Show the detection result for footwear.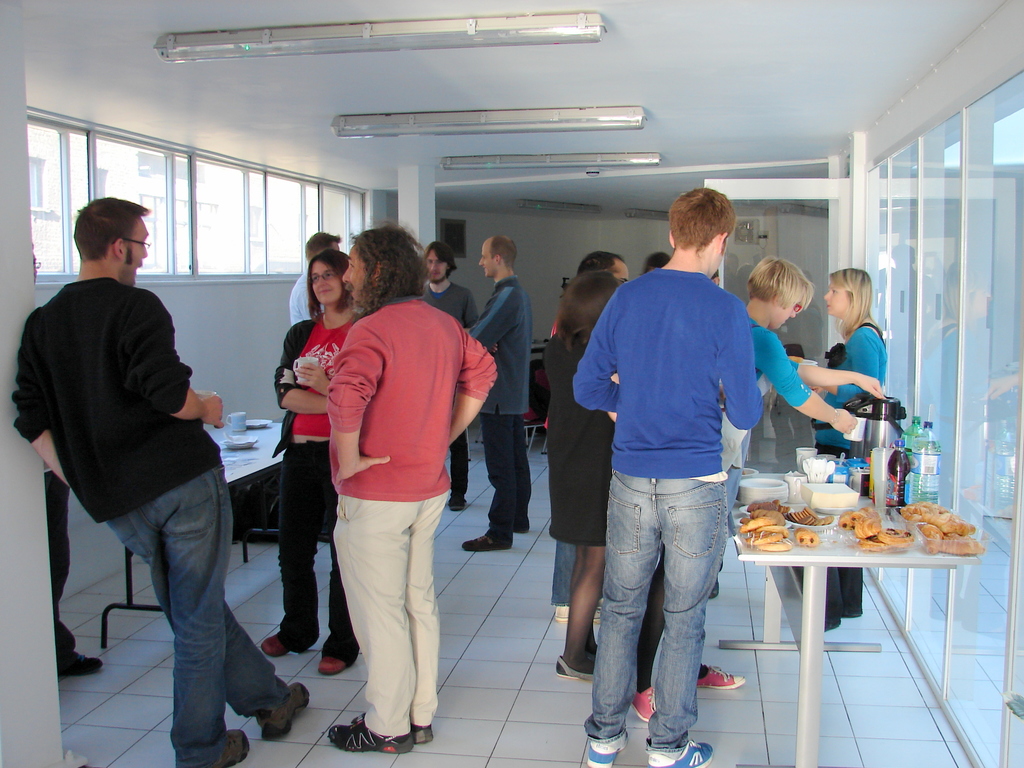
<box>585,733,629,767</box>.
